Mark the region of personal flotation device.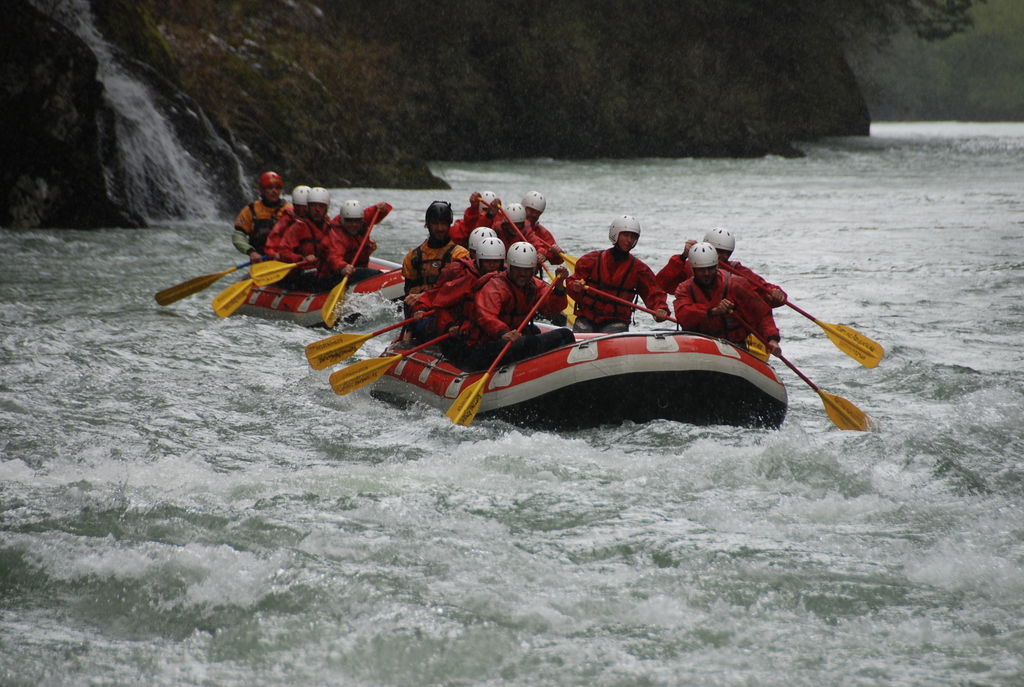
Region: detection(677, 265, 749, 349).
